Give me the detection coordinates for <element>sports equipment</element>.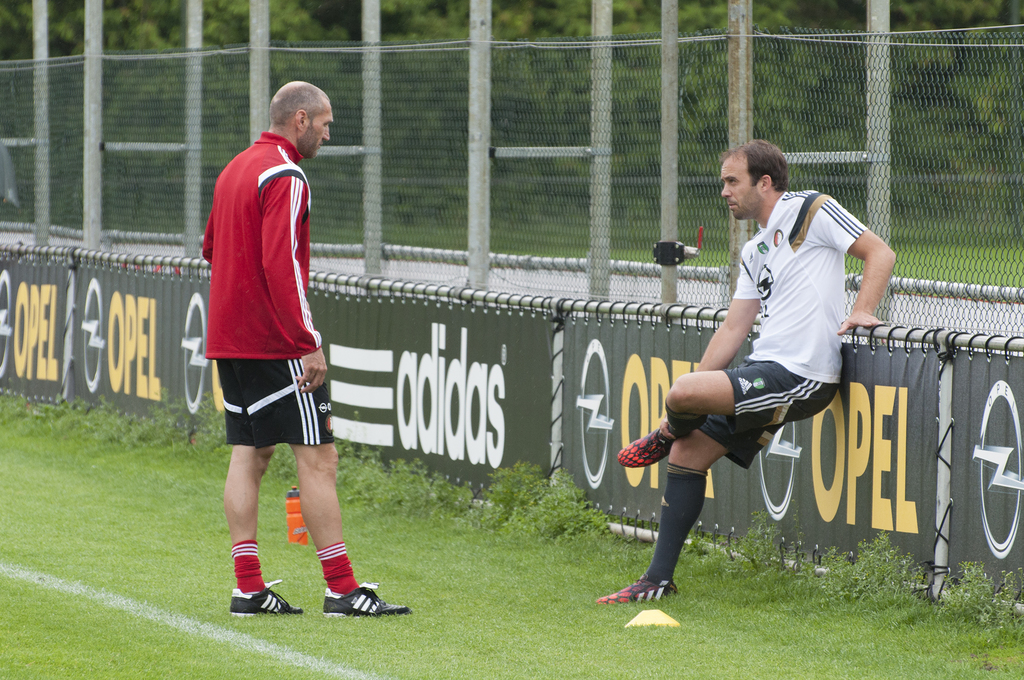
select_region(225, 575, 301, 614).
